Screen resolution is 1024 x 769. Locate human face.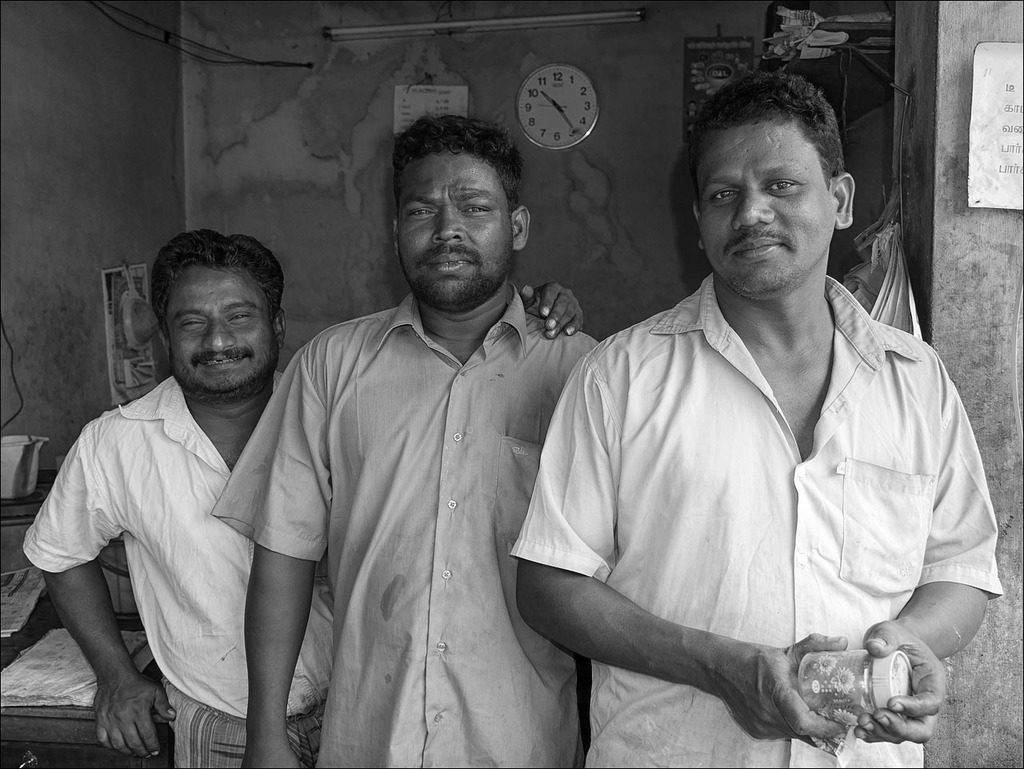
left=700, top=110, right=830, bottom=299.
